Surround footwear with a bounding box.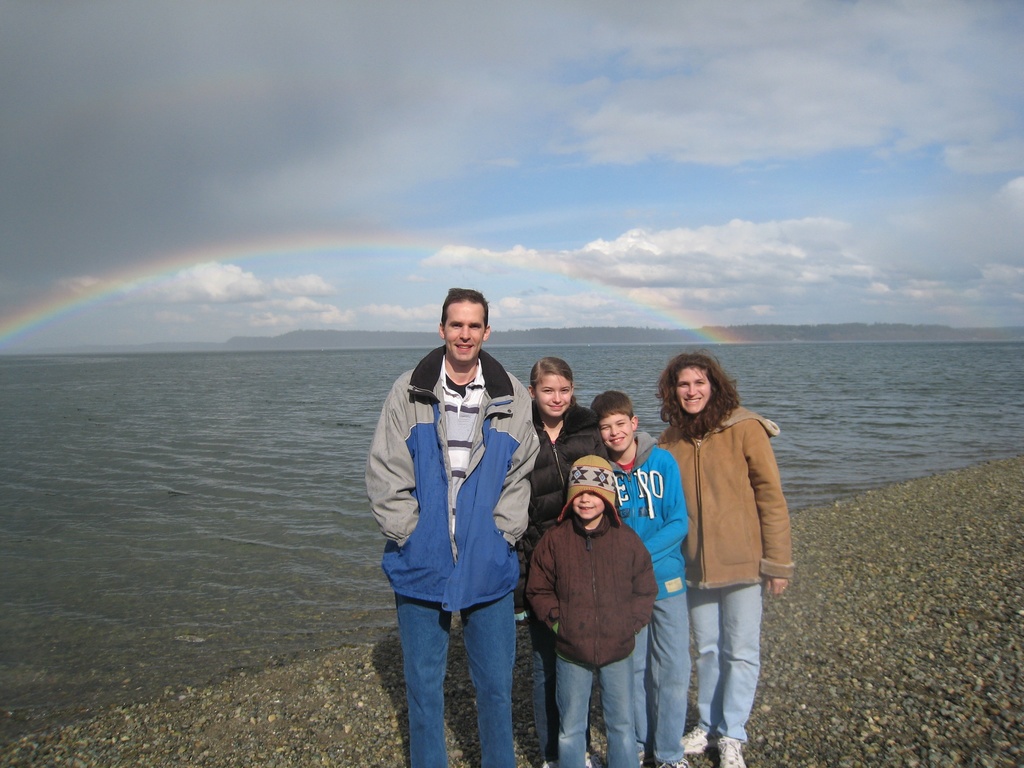
crop(586, 749, 605, 767).
